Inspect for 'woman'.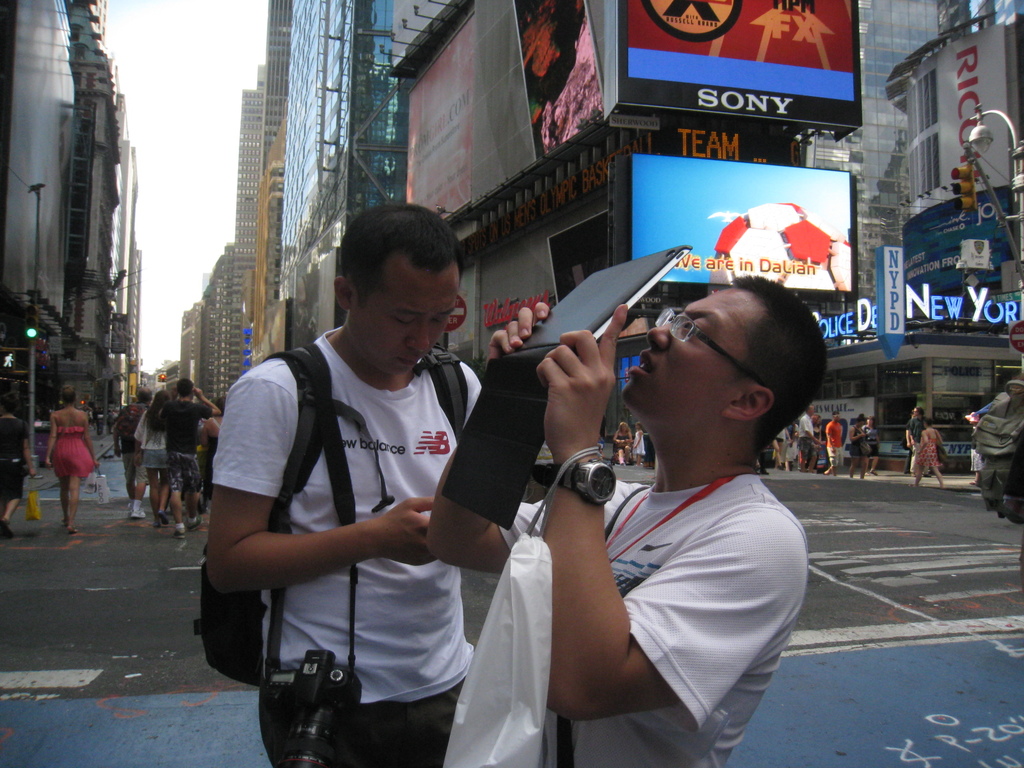
Inspection: detection(129, 388, 173, 531).
